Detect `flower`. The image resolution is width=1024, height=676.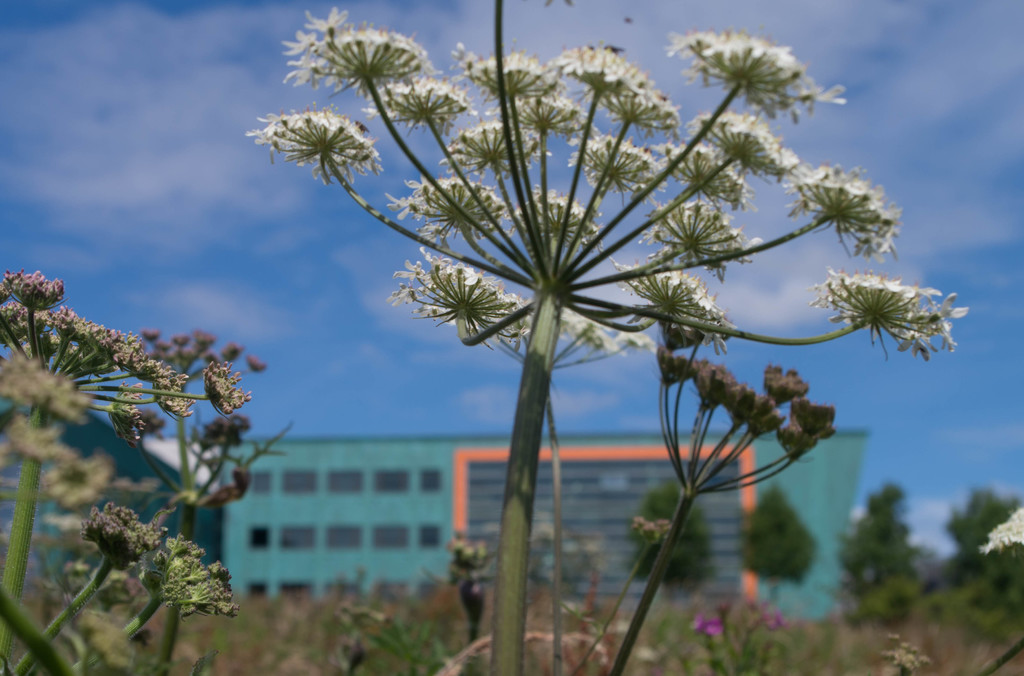
bbox=[670, 138, 752, 198].
